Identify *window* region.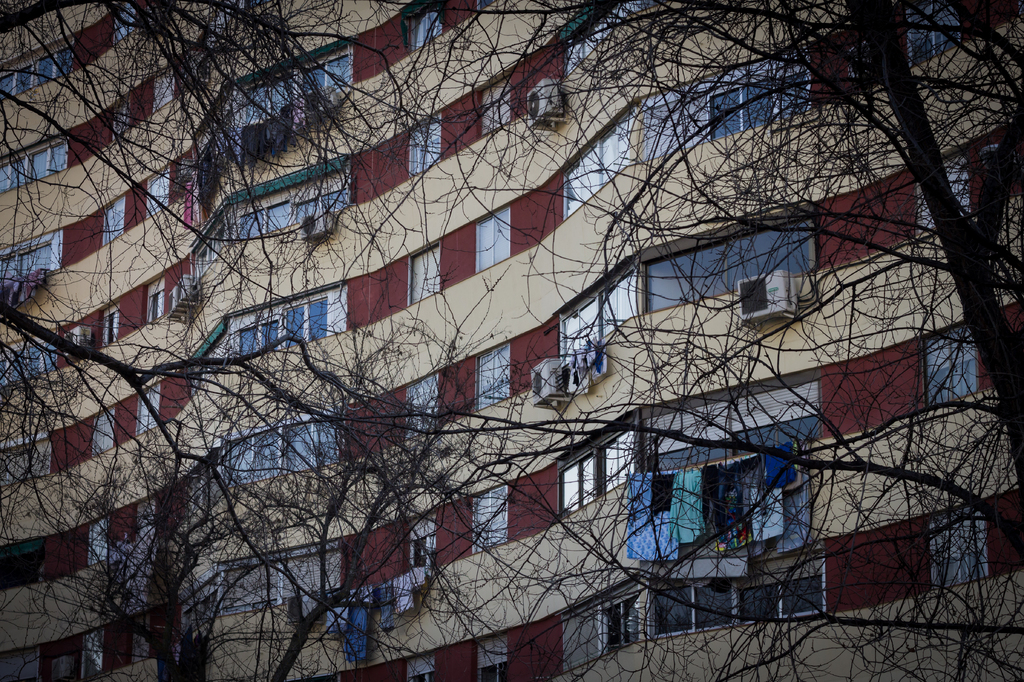
Region: x1=147, y1=285, x2=169, y2=326.
